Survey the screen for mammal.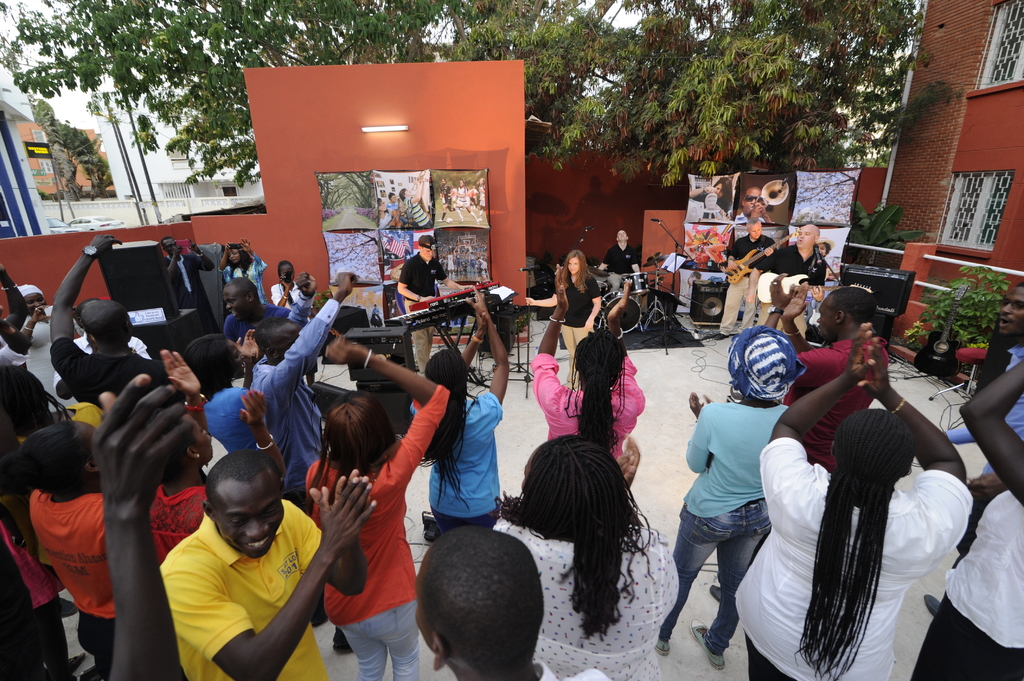
Survey found: [474,179,491,221].
